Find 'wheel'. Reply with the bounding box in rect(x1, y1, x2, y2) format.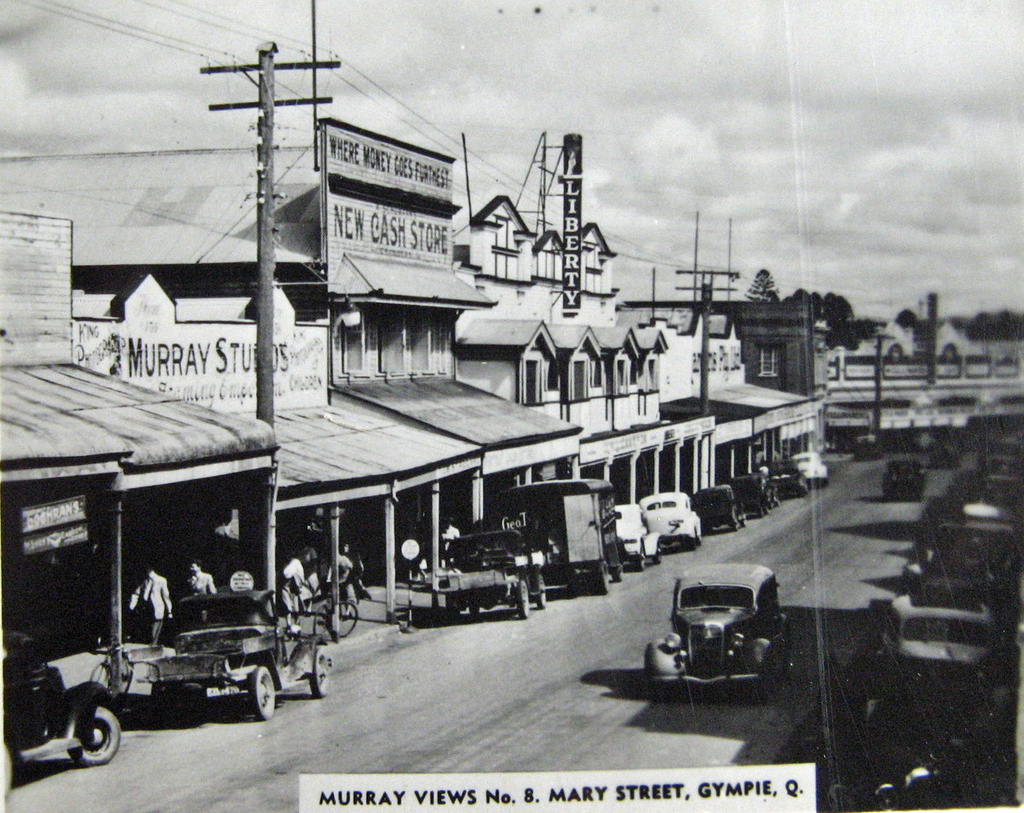
rect(311, 647, 332, 695).
